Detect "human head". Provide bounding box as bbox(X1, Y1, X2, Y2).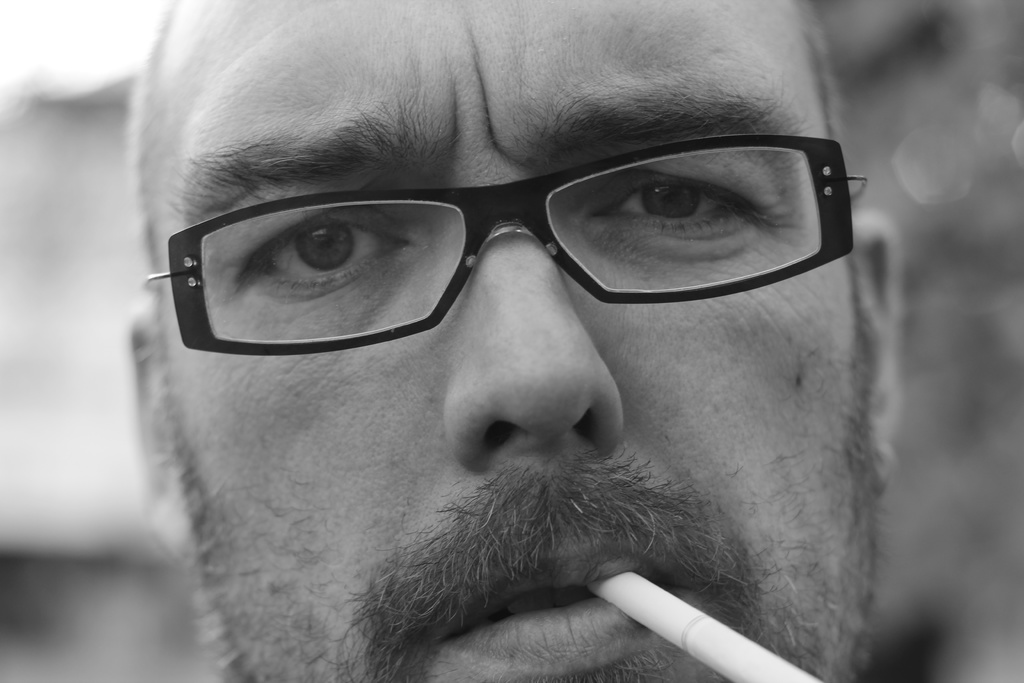
bbox(167, 0, 899, 633).
